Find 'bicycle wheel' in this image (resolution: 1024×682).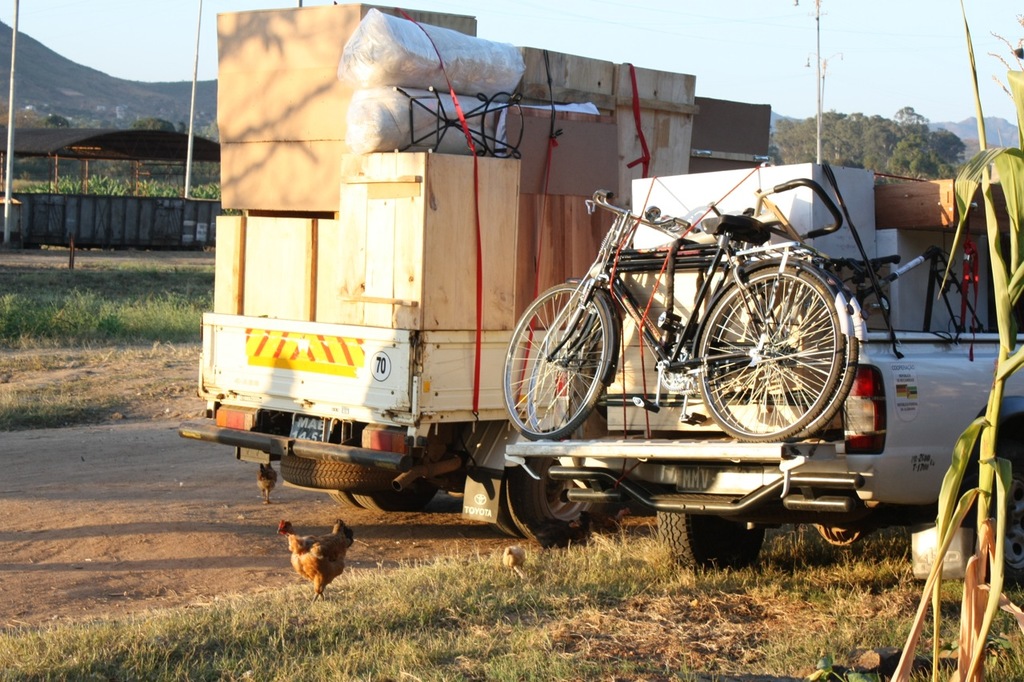
left=526, top=297, right=602, bottom=436.
